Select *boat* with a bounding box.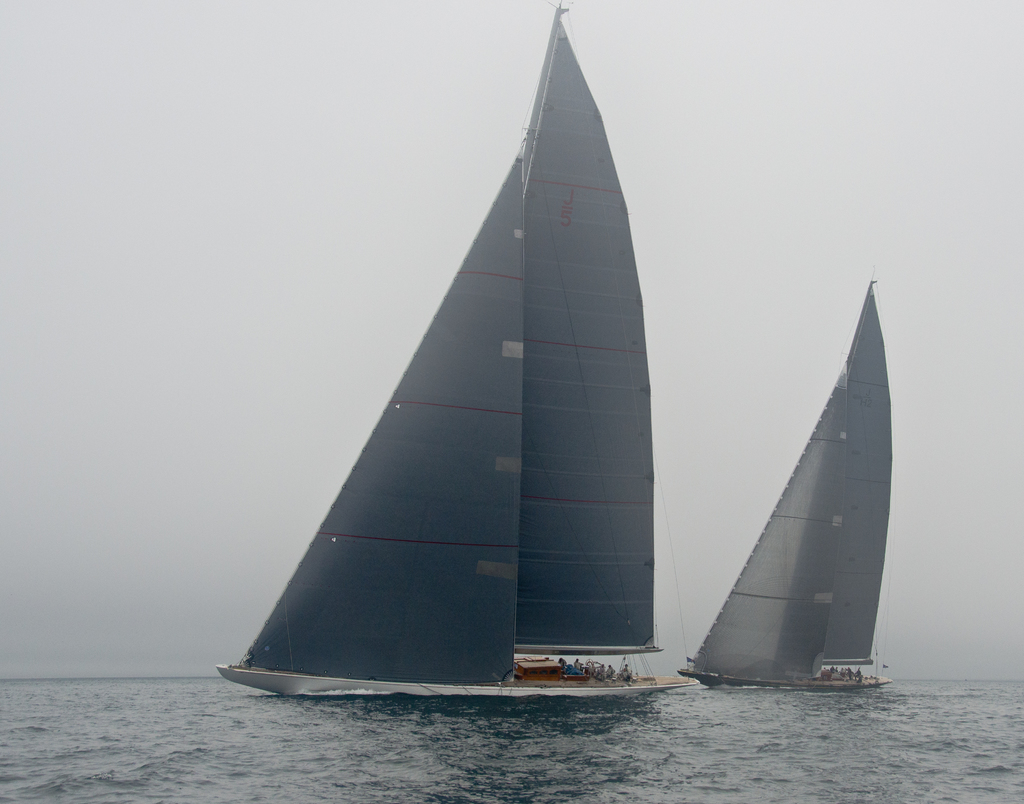
(677,276,894,700).
